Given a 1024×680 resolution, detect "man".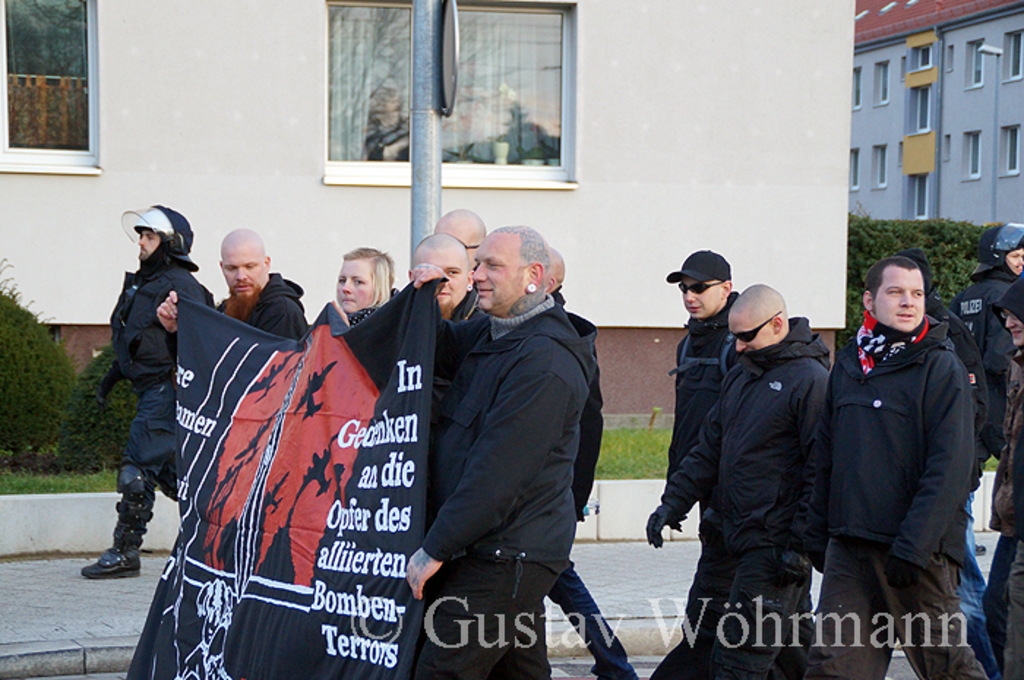
[151, 224, 319, 344].
